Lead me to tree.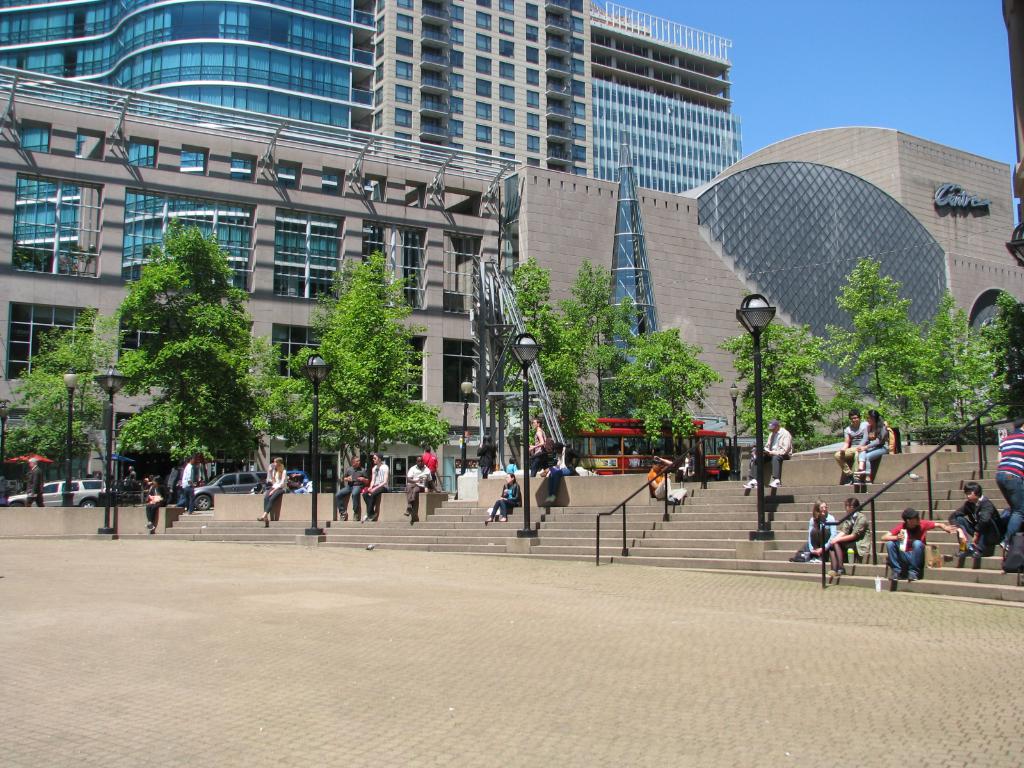
Lead to (902,327,941,446).
